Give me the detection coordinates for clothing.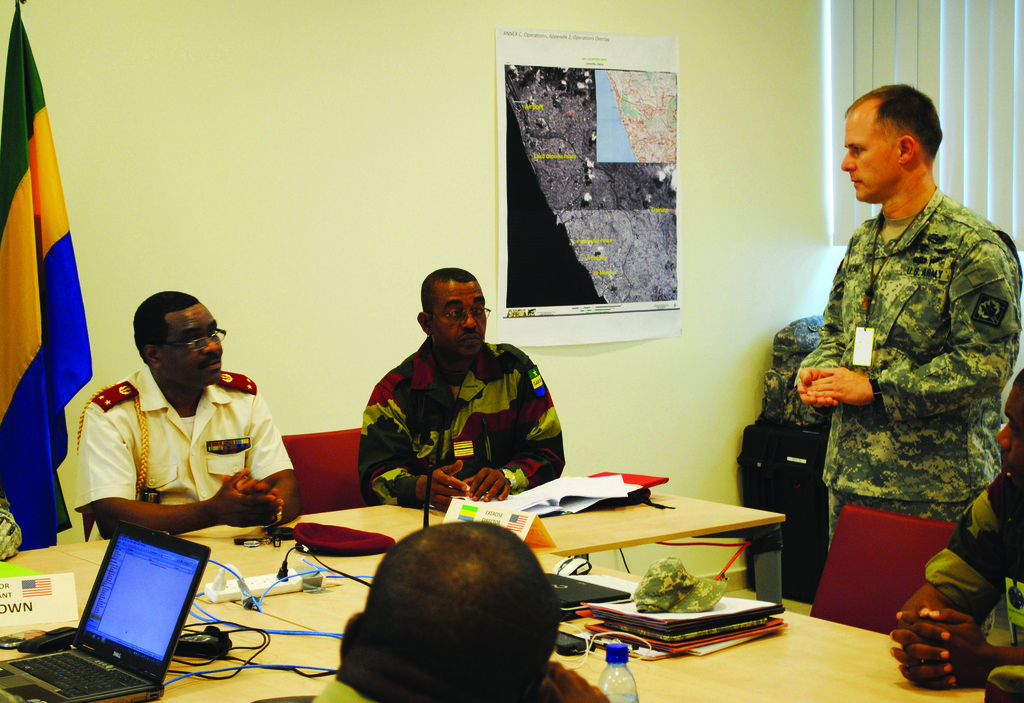
(805, 187, 1010, 527).
